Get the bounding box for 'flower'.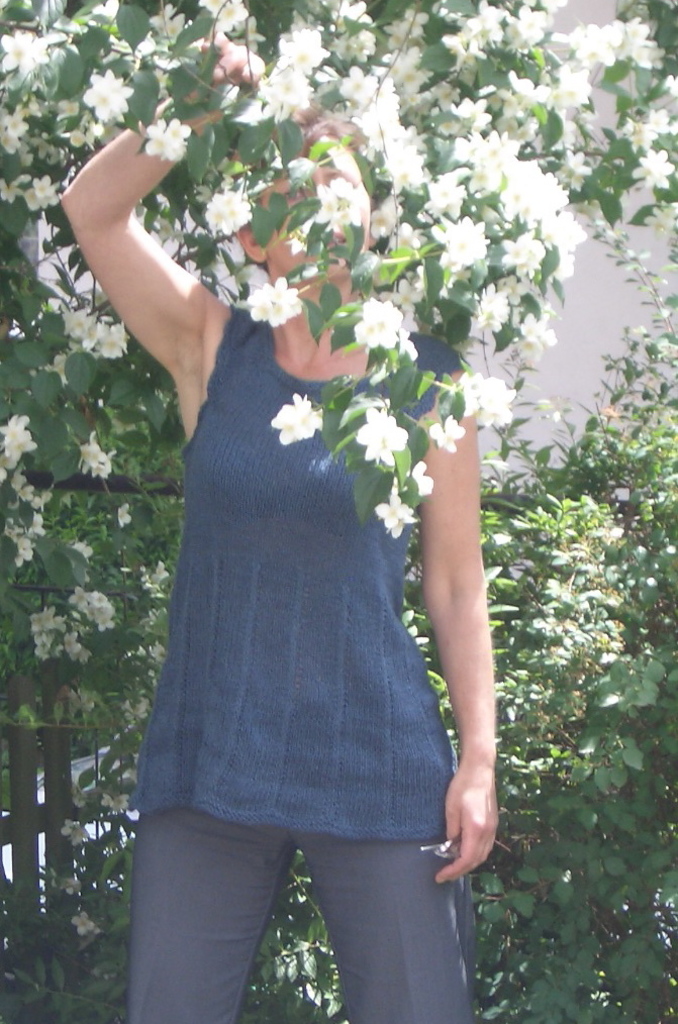
l=351, t=80, r=407, b=150.
